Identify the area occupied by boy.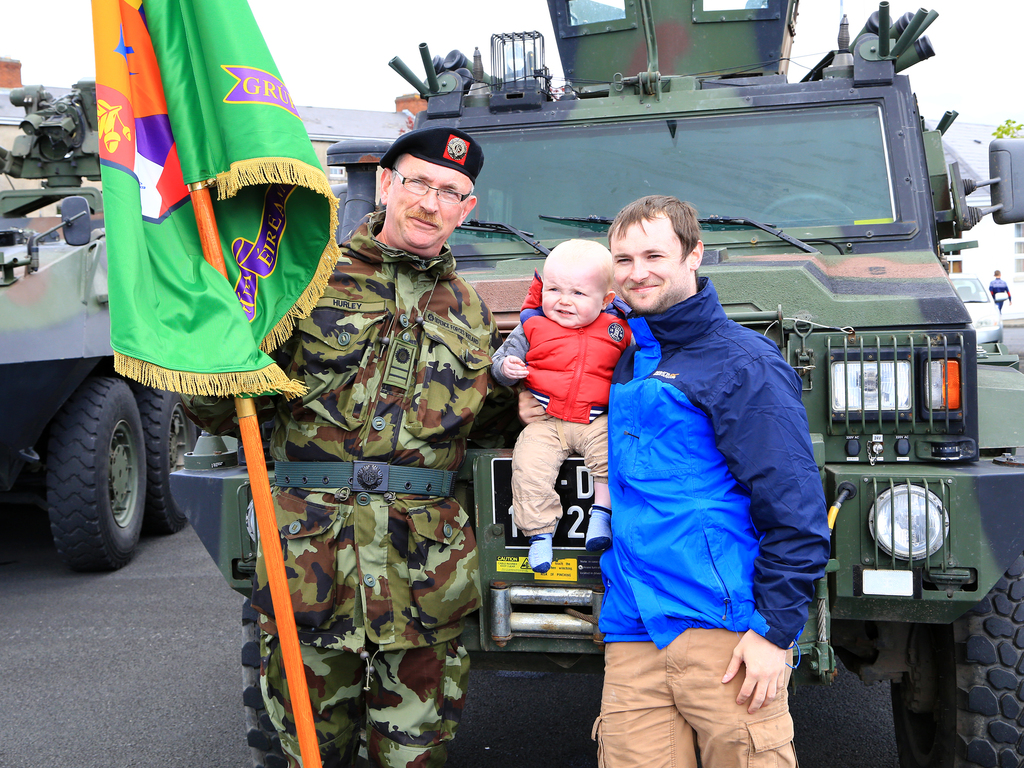
Area: [x1=500, y1=225, x2=635, y2=579].
